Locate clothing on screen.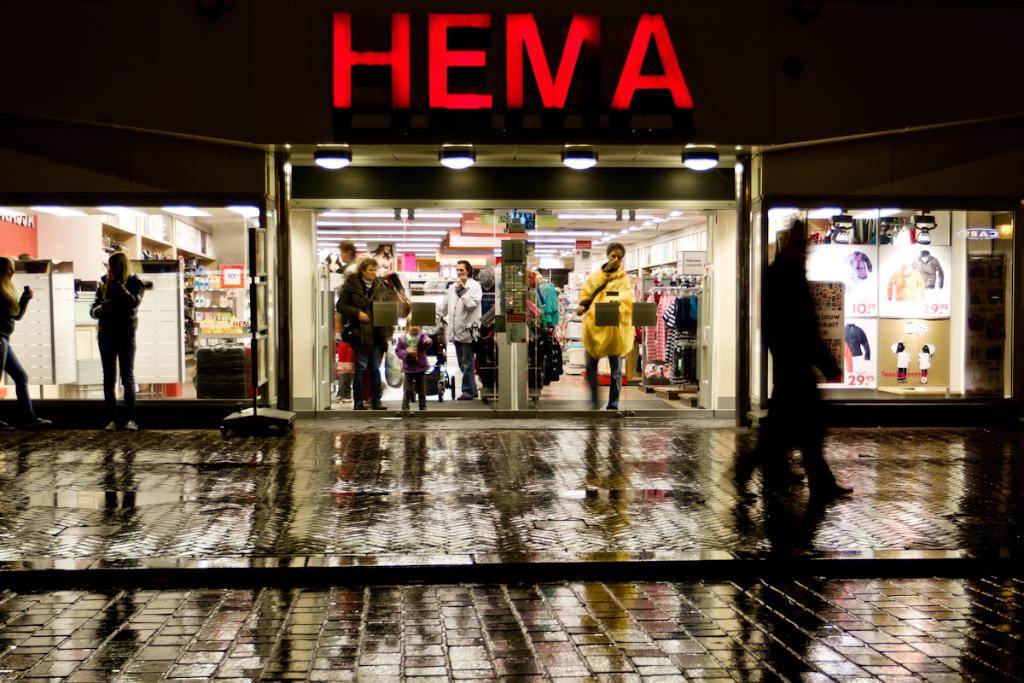
On screen at [x1=102, y1=330, x2=134, y2=400].
